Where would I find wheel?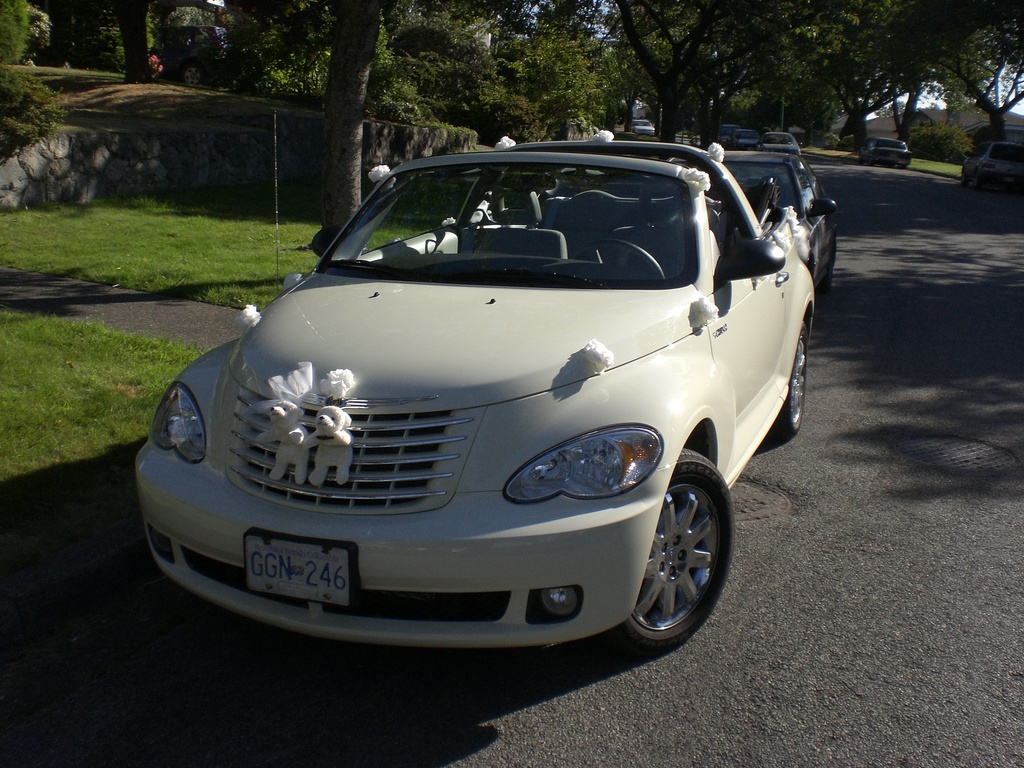
At [left=975, top=170, right=981, bottom=190].
